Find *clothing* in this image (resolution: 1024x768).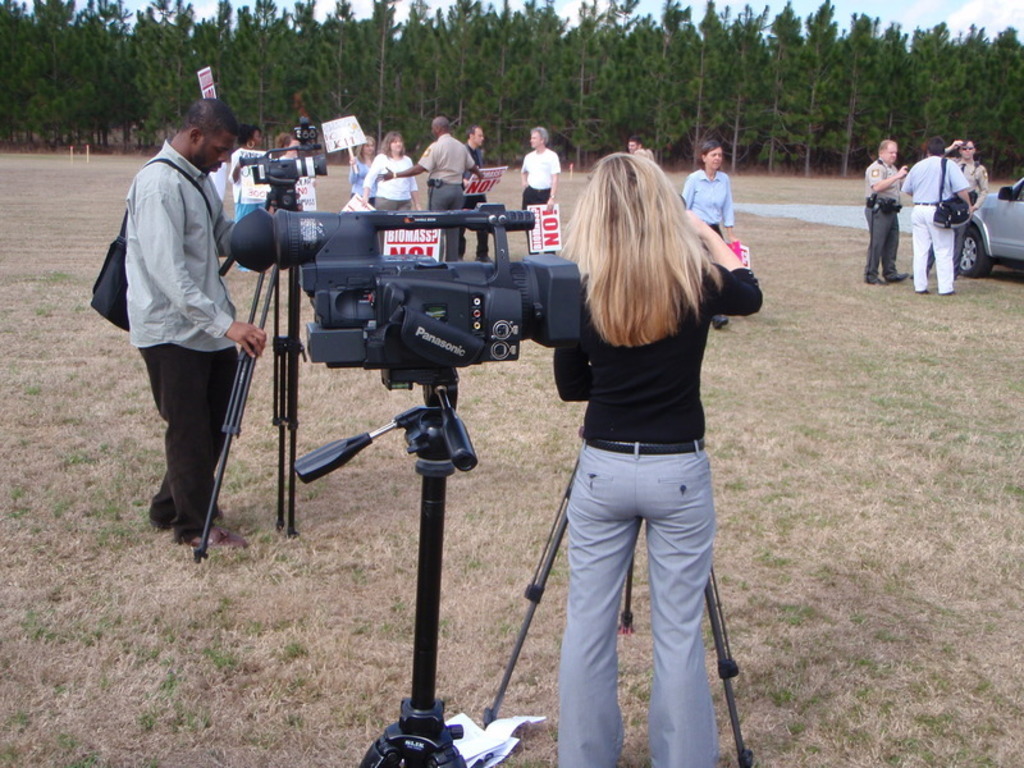
{"left": 344, "top": 157, "right": 369, "bottom": 210}.
